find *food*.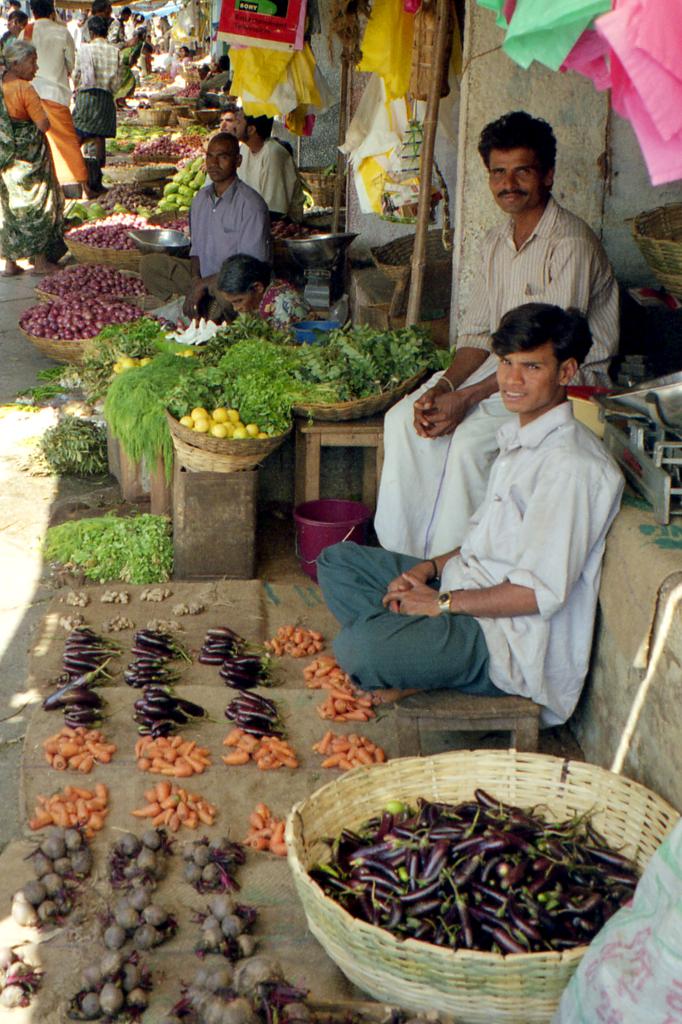
BBox(64, 951, 152, 1023).
